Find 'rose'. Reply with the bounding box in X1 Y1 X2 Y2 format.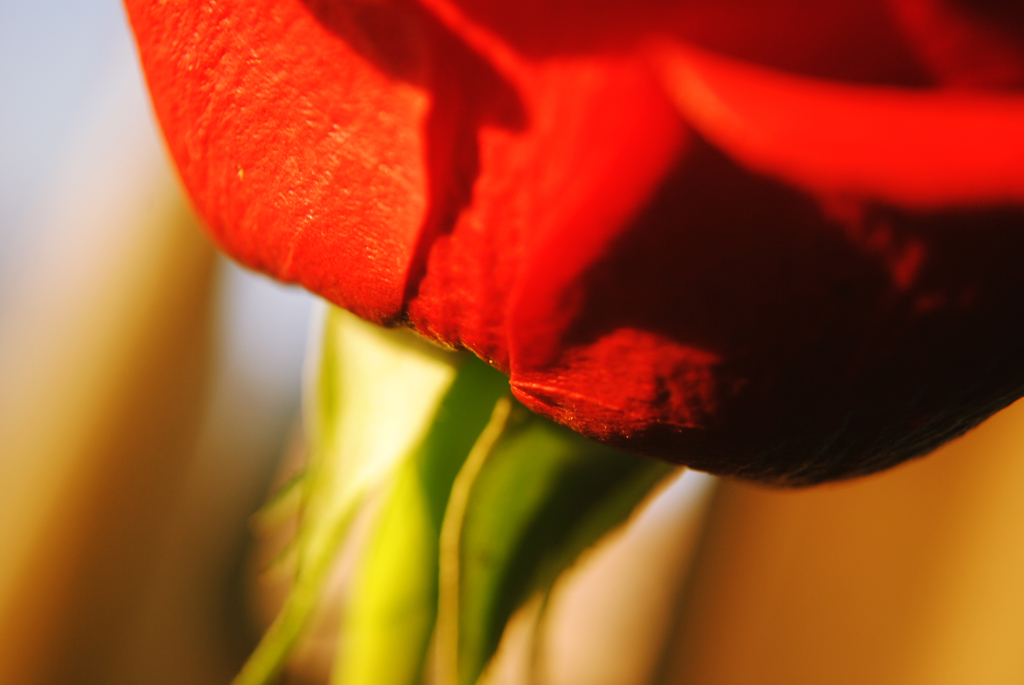
124 0 1023 488.
